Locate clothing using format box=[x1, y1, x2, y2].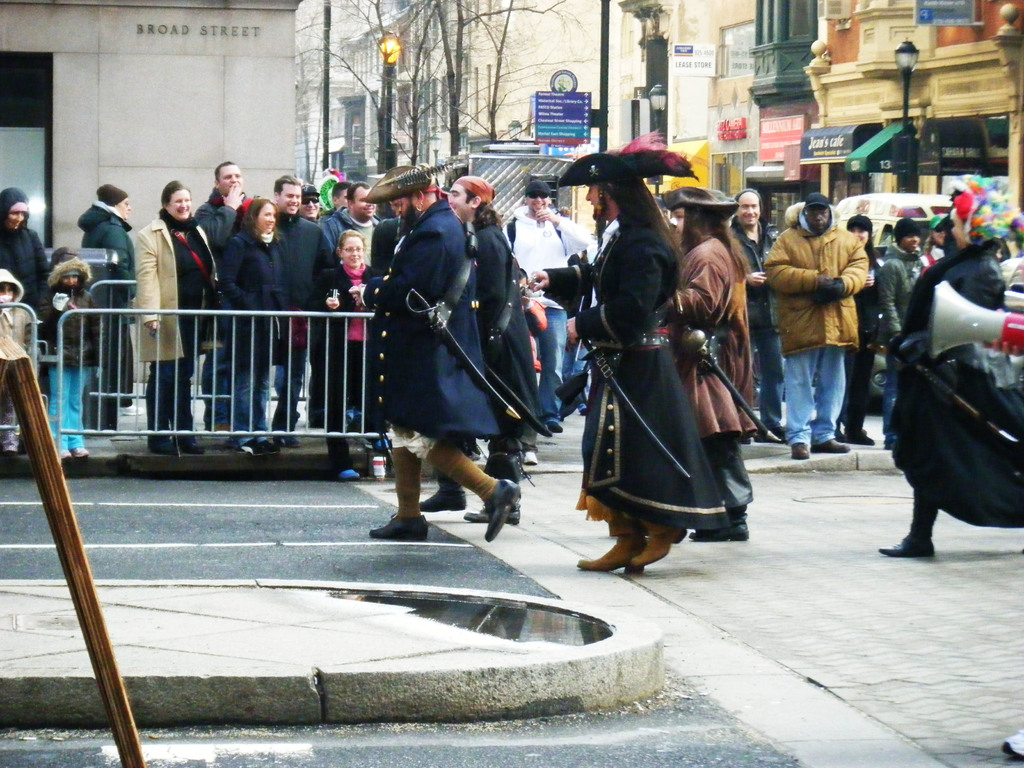
box=[519, 302, 560, 425].
